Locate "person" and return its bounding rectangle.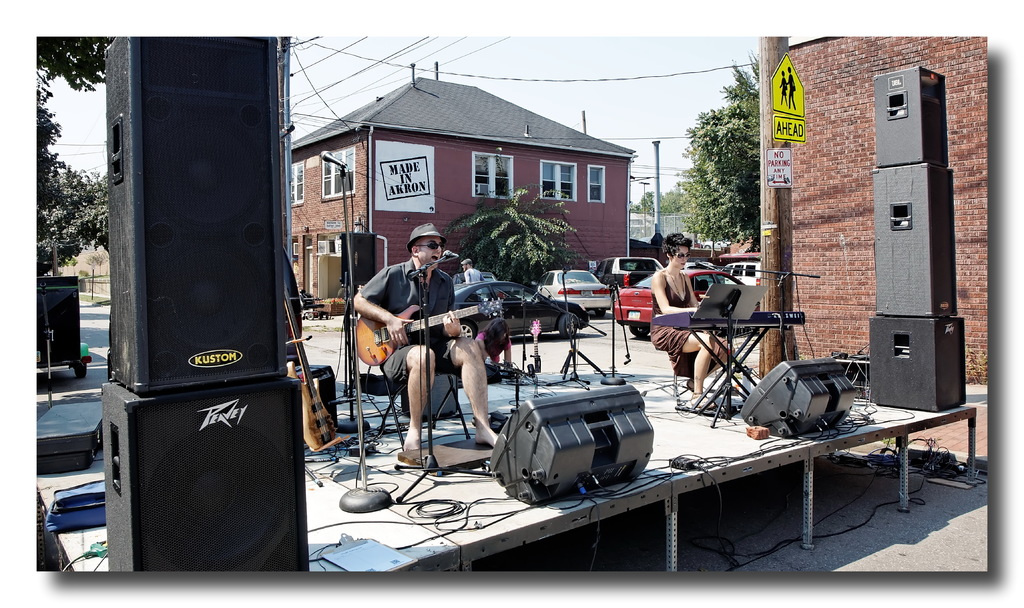
left=370, top=241, right=466, bottom=448.
